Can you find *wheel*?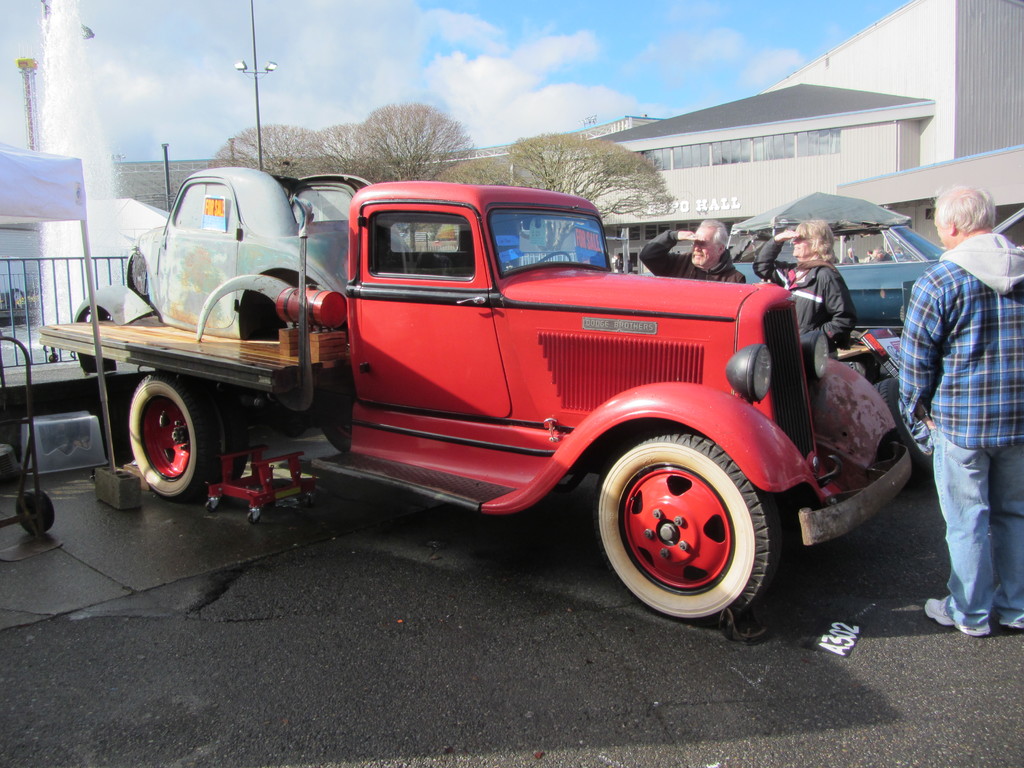
Yes, bounding box: x1=20, y1=488, x2=57, y2=538.
